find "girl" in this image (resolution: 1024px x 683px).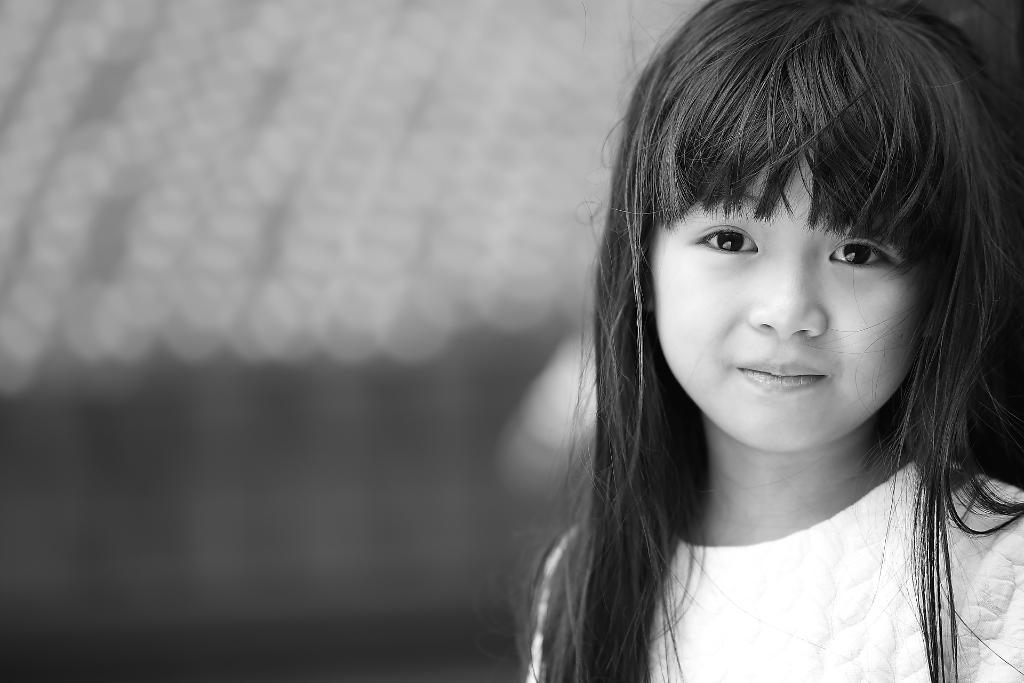
box=[519, 0, 1023, 682].
